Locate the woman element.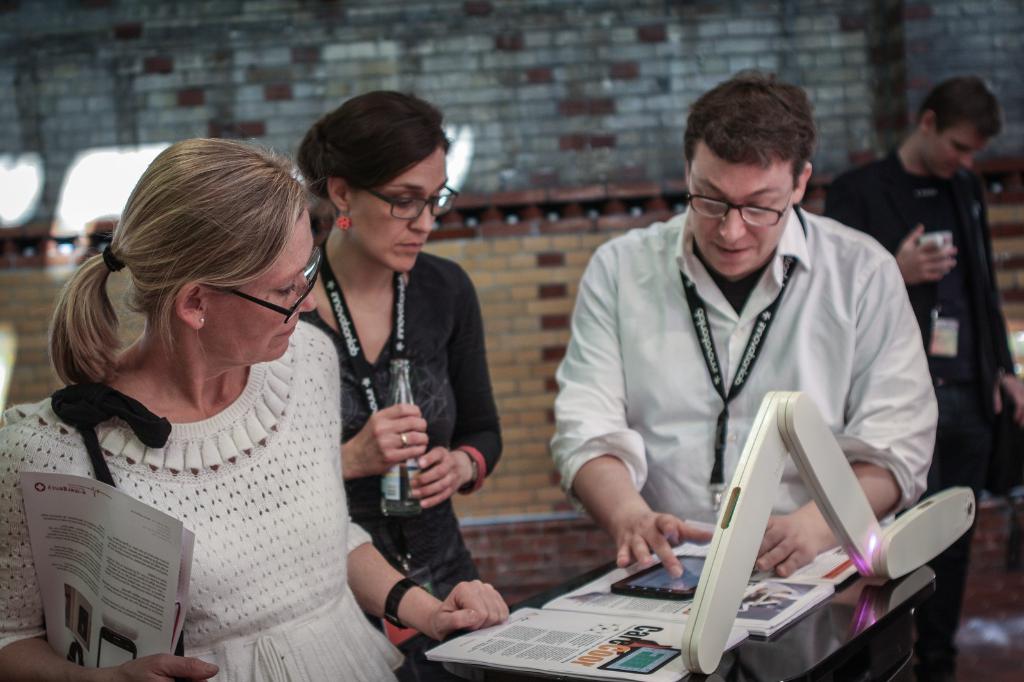
Element bbox: detection(294, 92, 508, 681).
